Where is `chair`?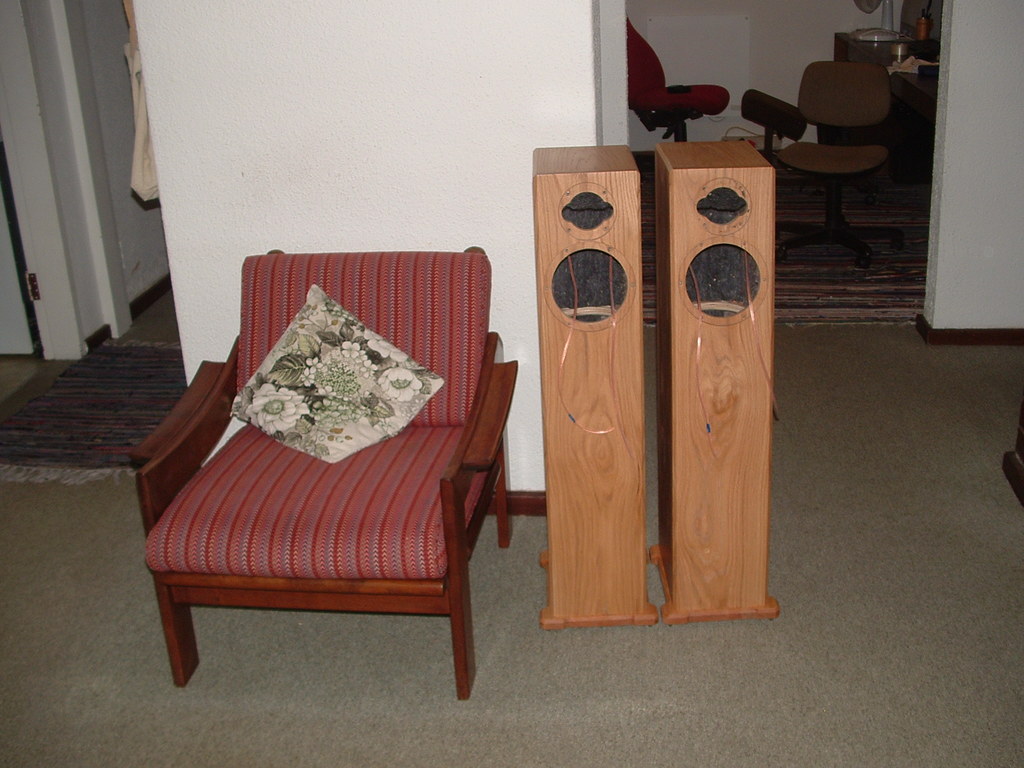
[623, 14, 732, 145].
